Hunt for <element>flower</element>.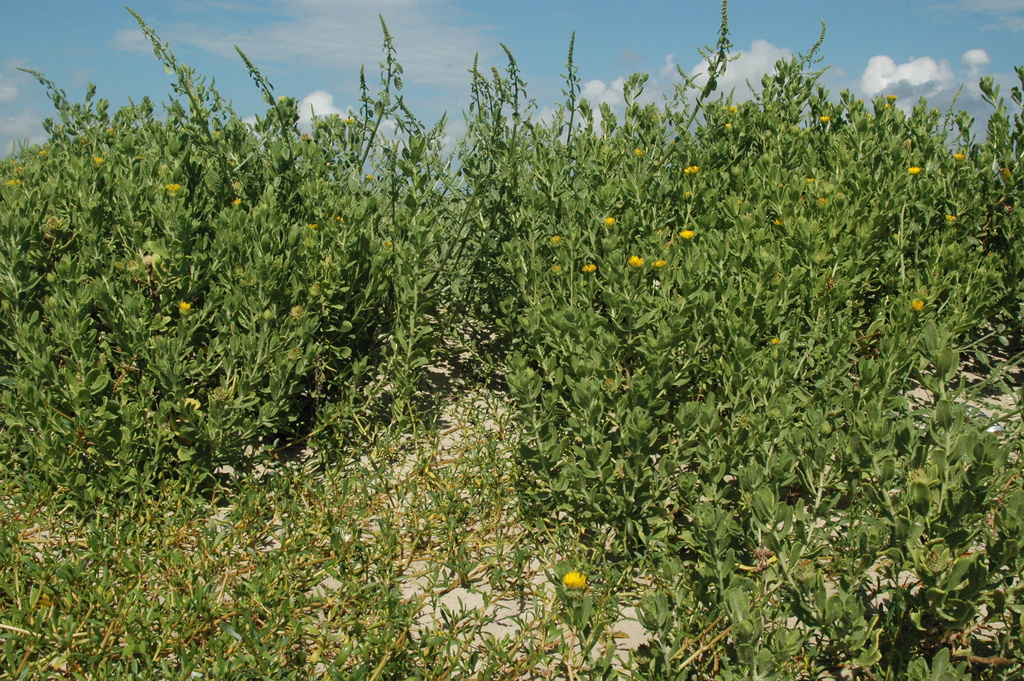
Hunted down at crop(337, 216, 344, 224).
